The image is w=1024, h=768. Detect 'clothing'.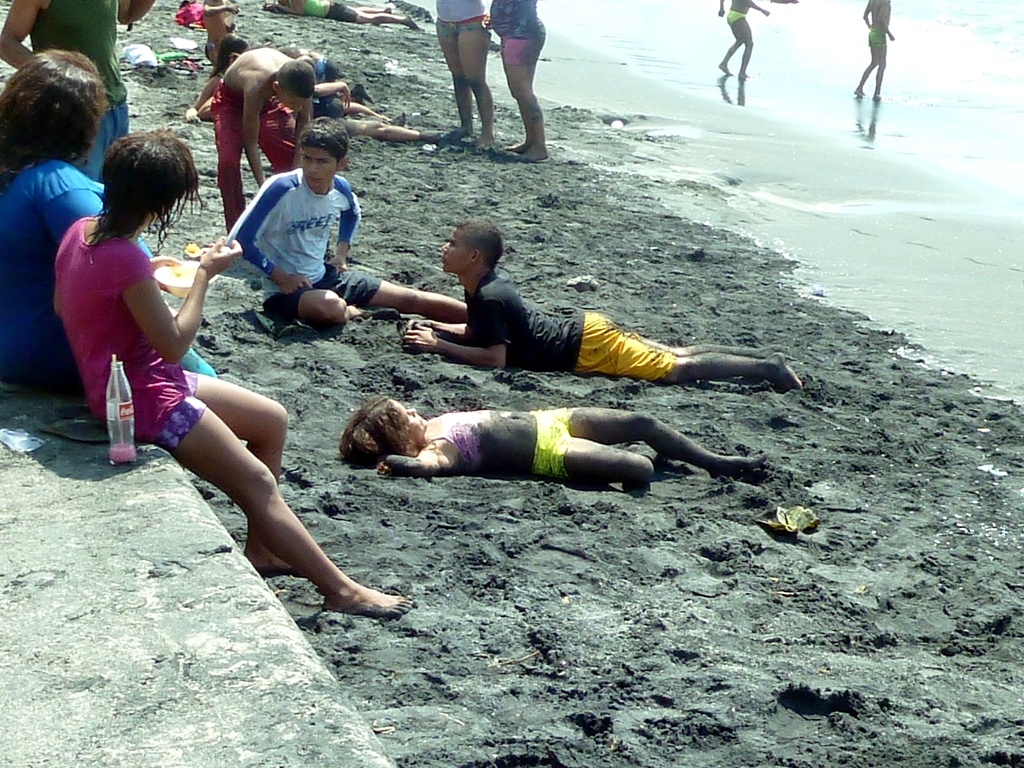
Detection: crop(468, 266, 680, 375).
